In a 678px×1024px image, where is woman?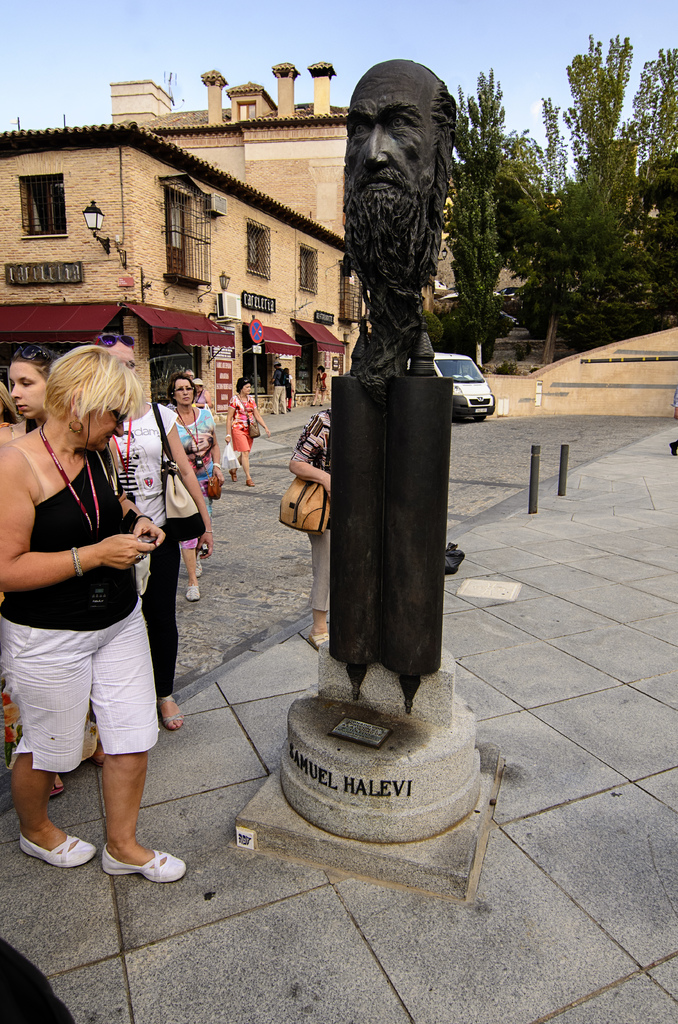
<region>90, 333, 216, 732</region>.
